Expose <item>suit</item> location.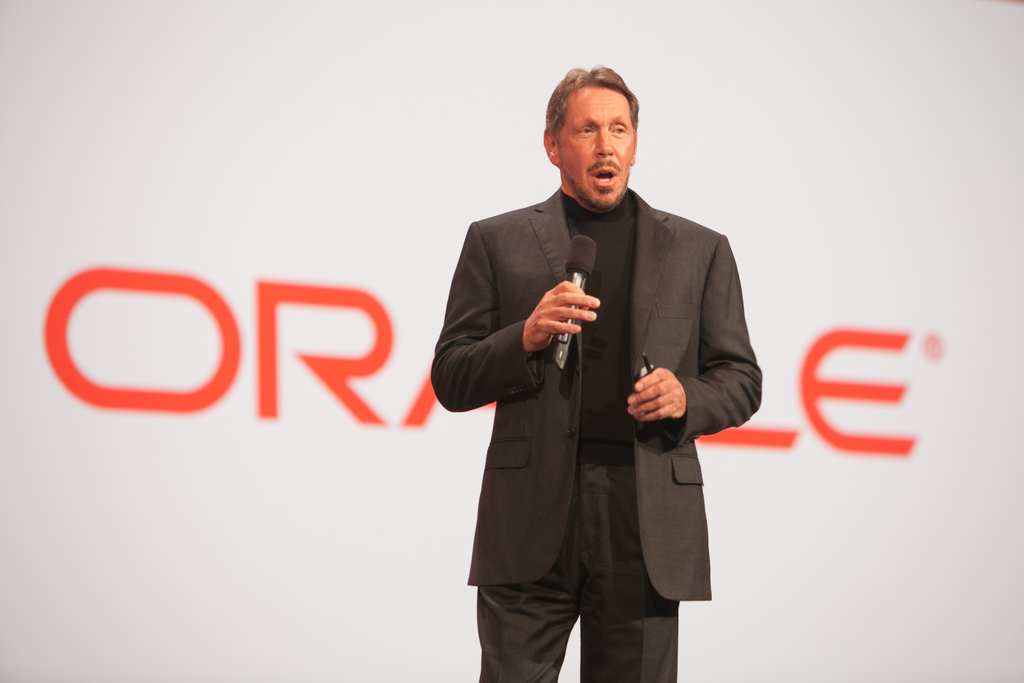
Exposed at bbox=(435, 71, 764, 682).
